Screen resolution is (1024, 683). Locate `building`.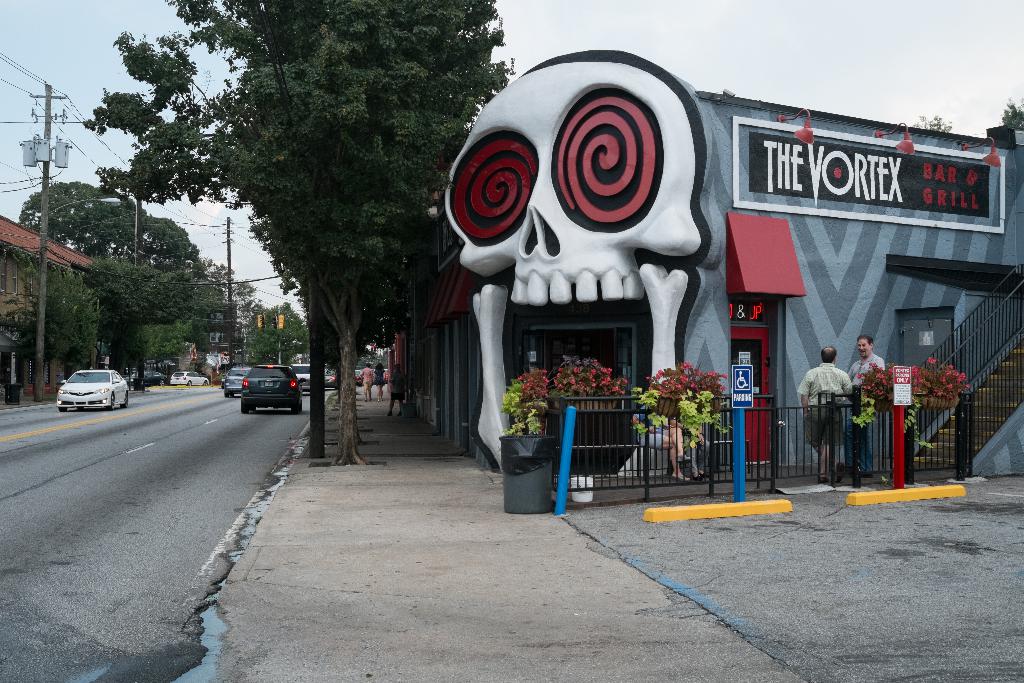
(202,304,246,375).
